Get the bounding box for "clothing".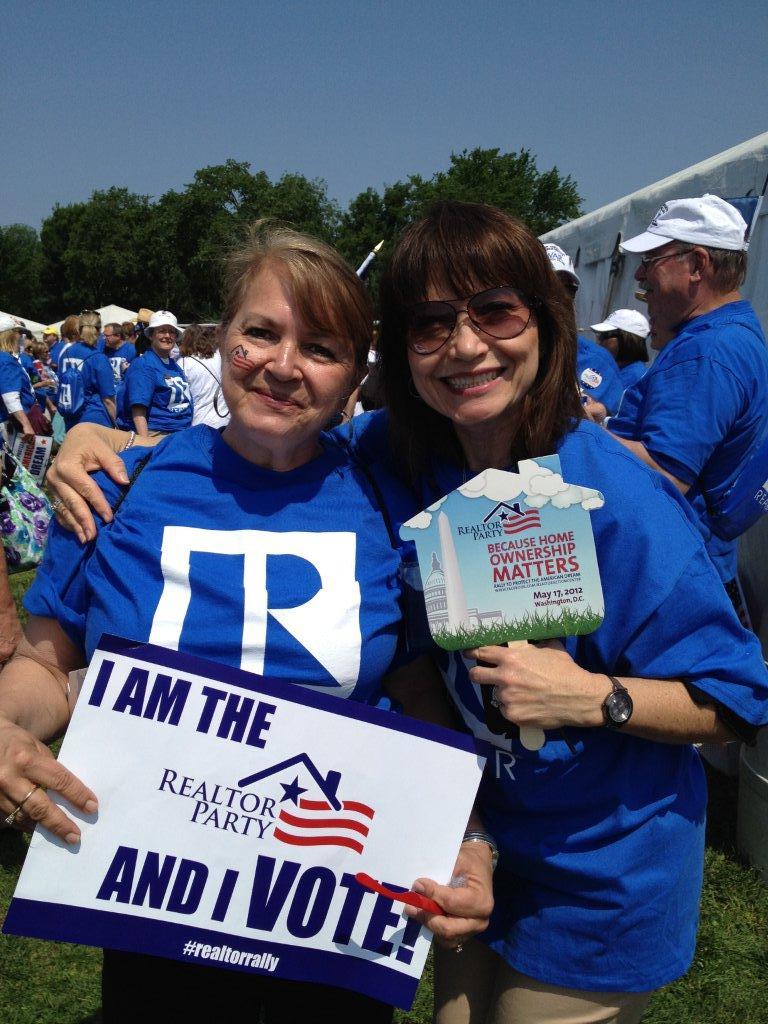
x1=184 y1=349 x2=230 y2=430.
